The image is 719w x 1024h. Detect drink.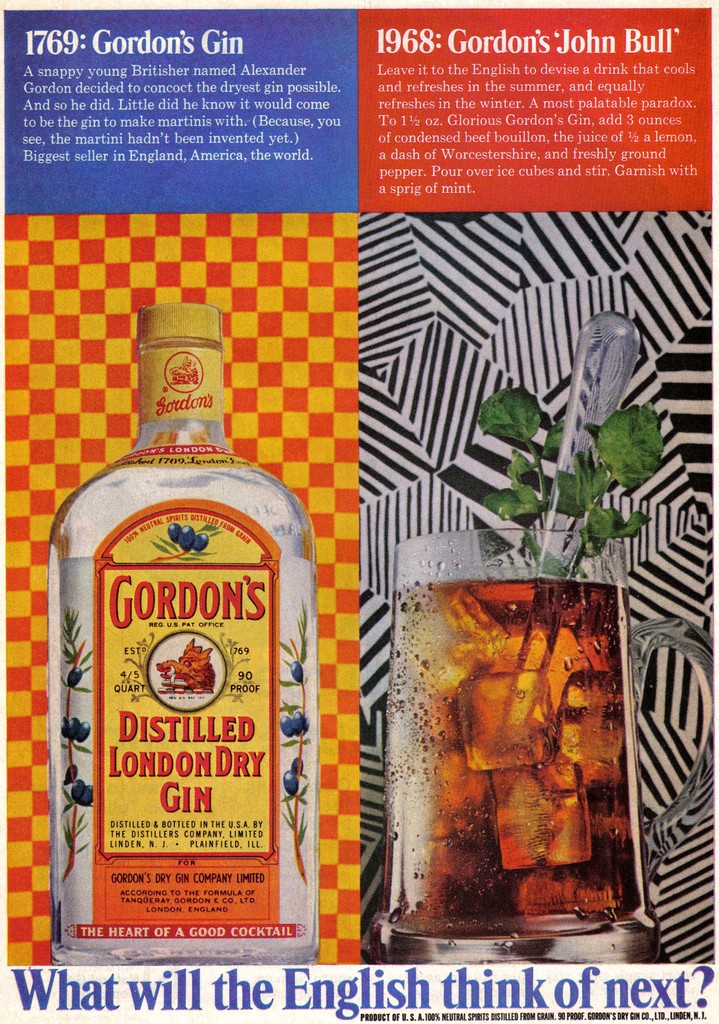
Detection: 383, 575, 647, 942.
